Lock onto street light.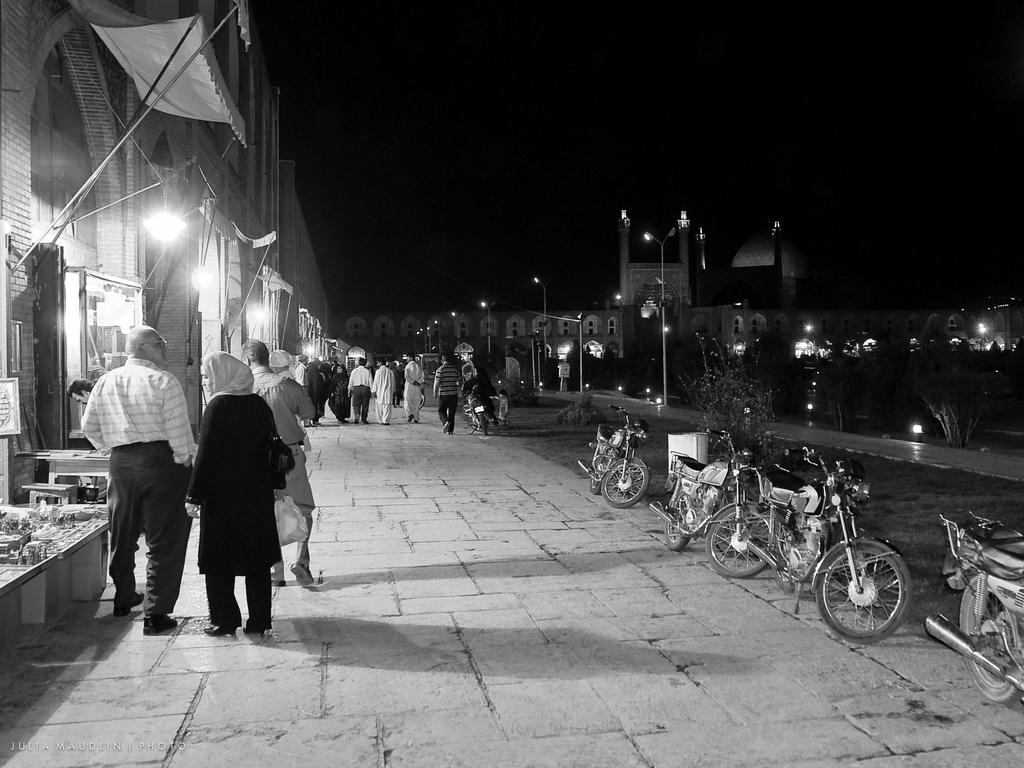
Locked: 417 324 426 353.
